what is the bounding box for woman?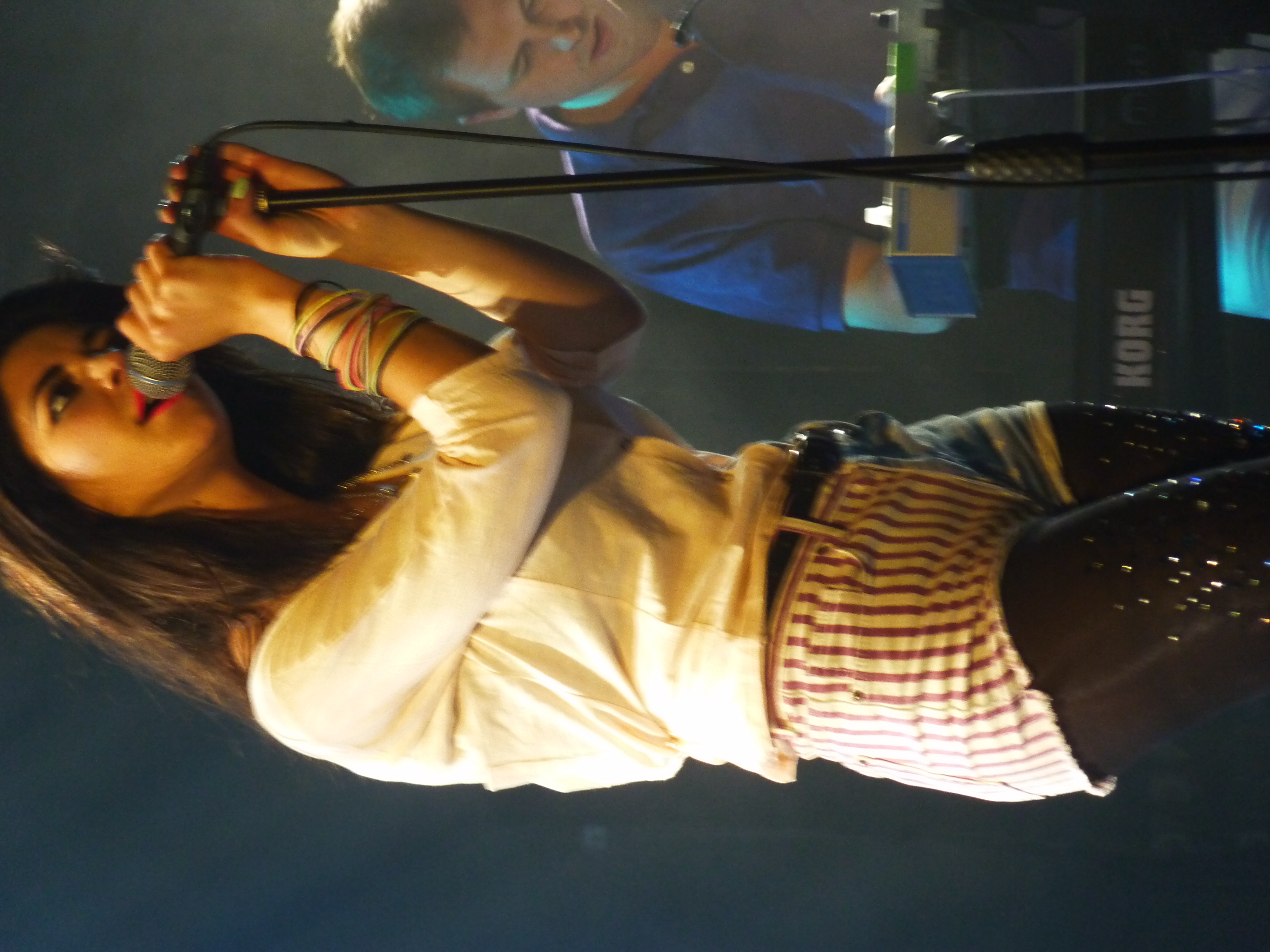
30/30/379/272.
